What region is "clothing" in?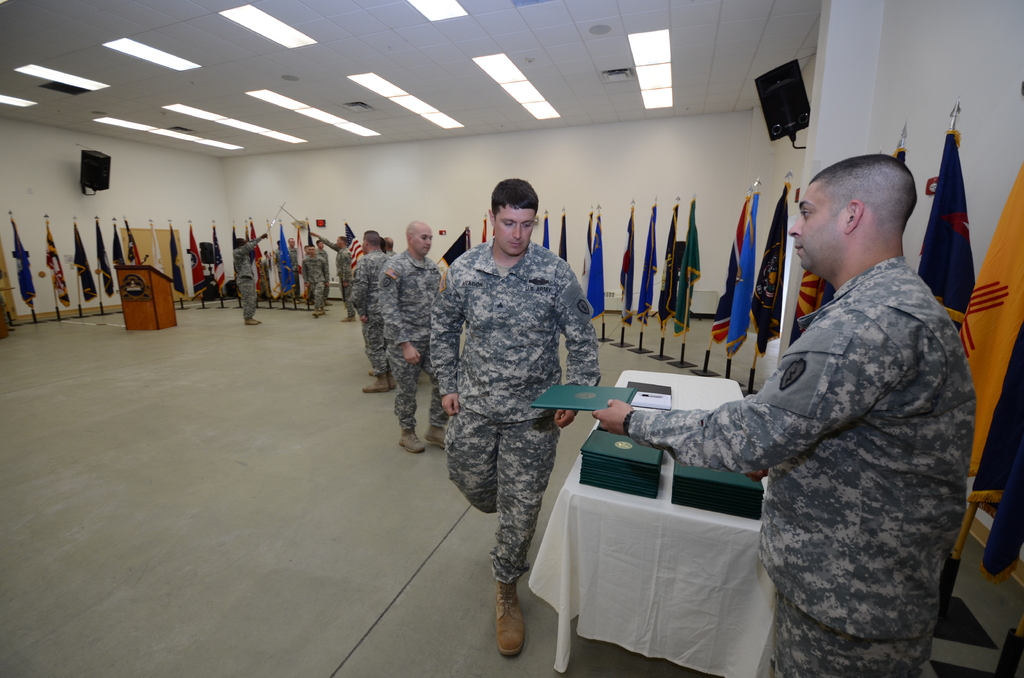
{"x1": 314, "y1": 250, "x2": 329, "y2": 298}.
